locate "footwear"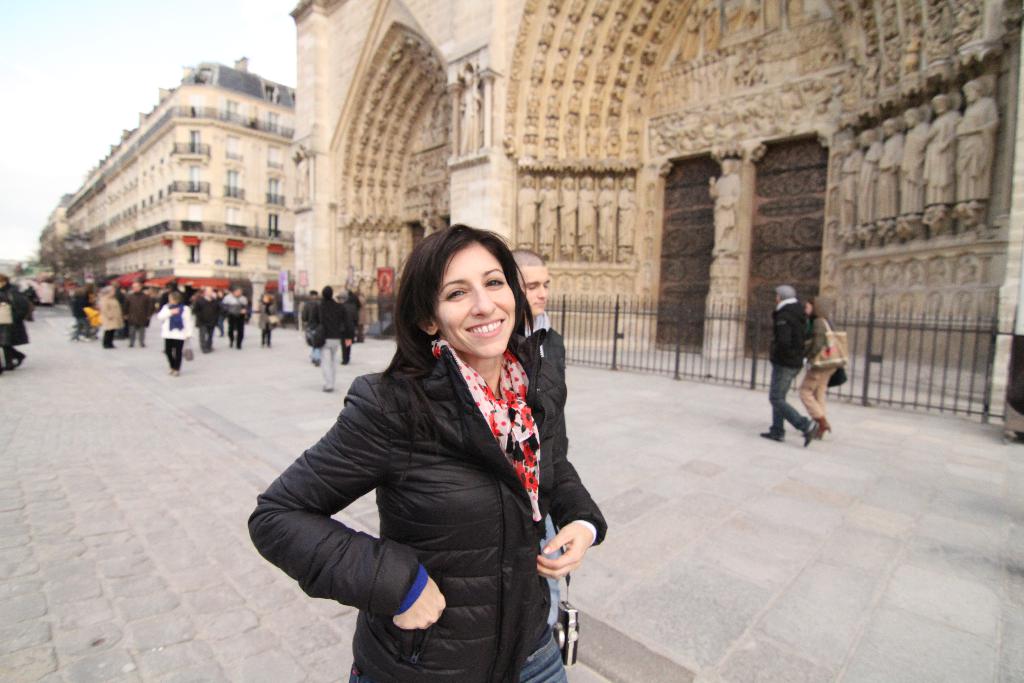
BBox(166, 367, 179, 375)
